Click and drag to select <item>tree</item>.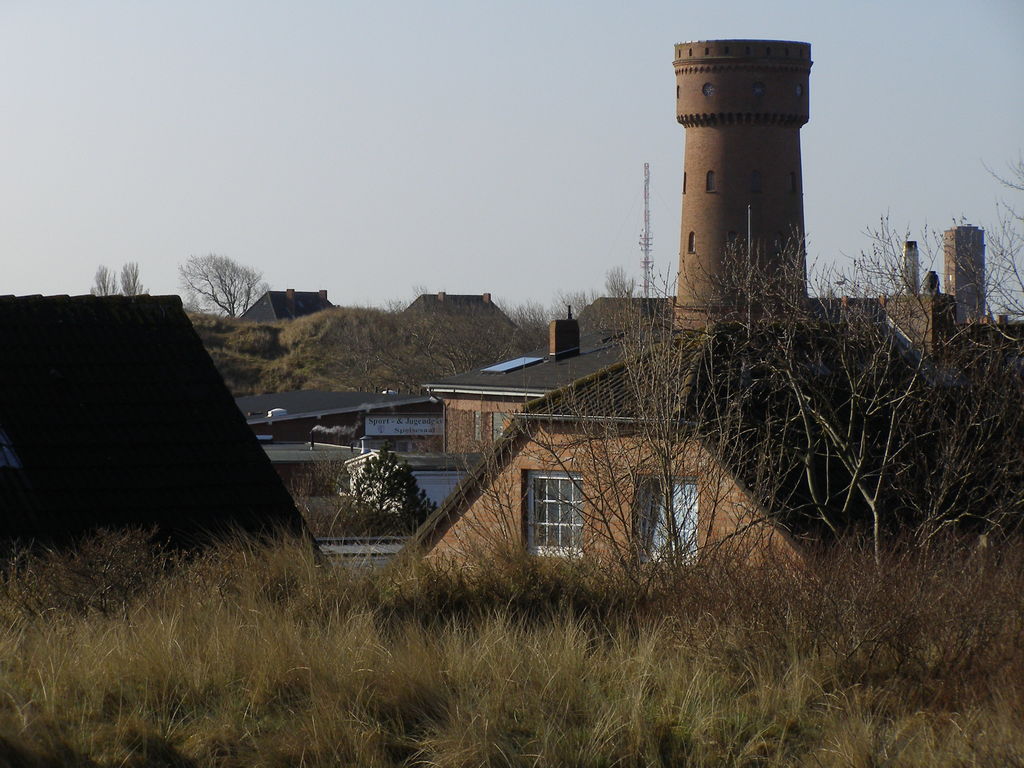
Selection: [left=123, top=261, right=157, bottom=300].
